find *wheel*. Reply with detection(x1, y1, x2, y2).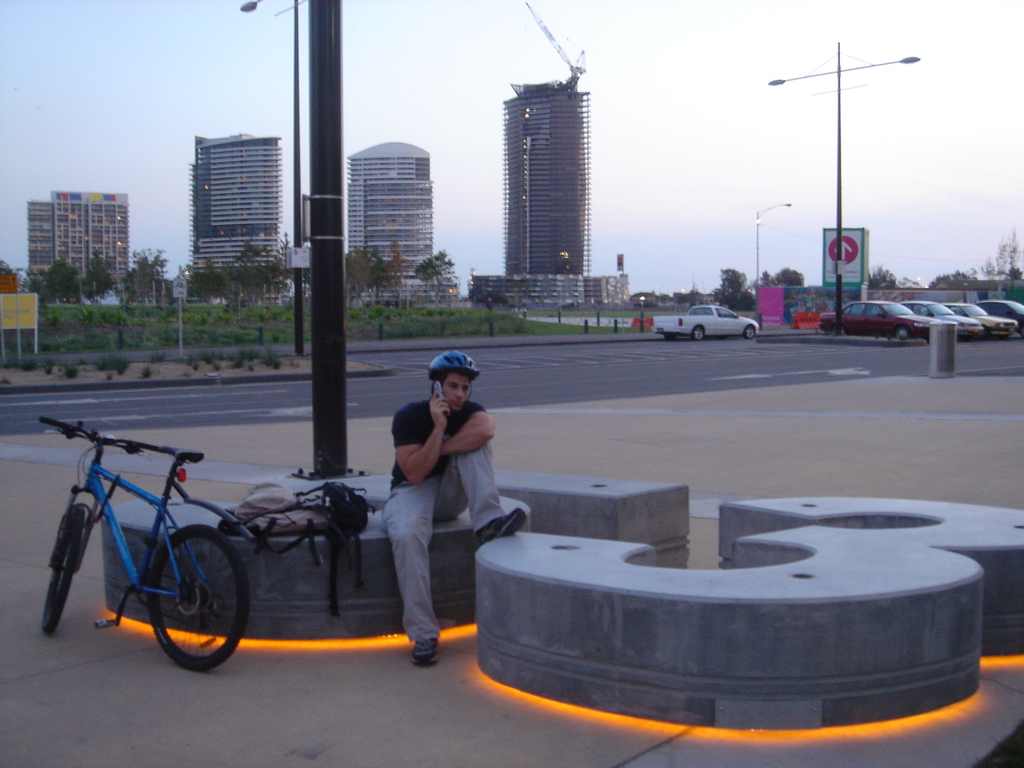
detection(694, 324, 709, 340).
